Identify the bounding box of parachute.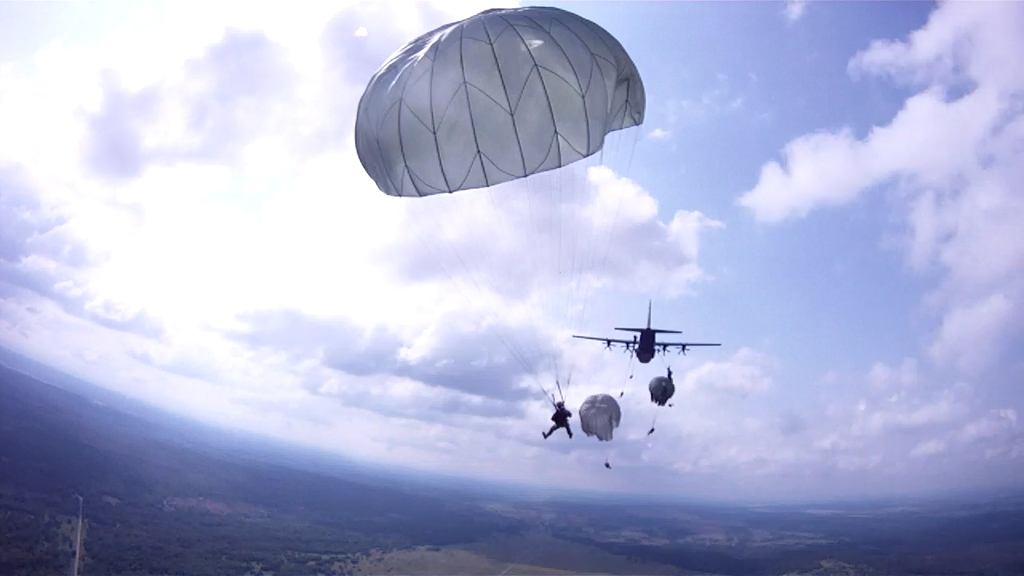
360/3/636/404.
